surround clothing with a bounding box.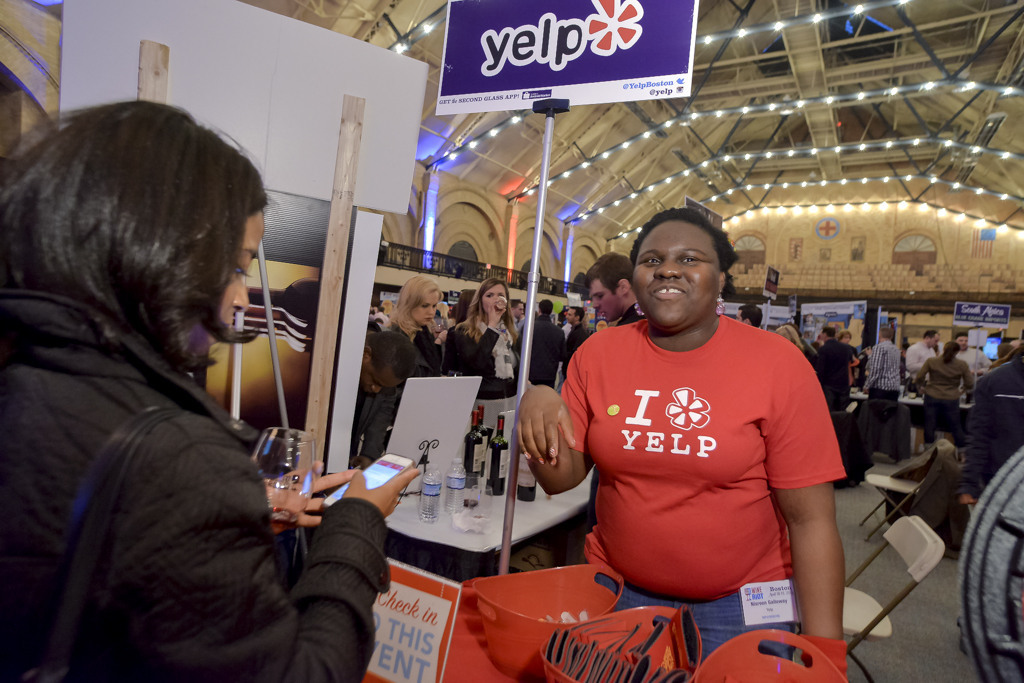
Rect(861, 340, 902, 473).
